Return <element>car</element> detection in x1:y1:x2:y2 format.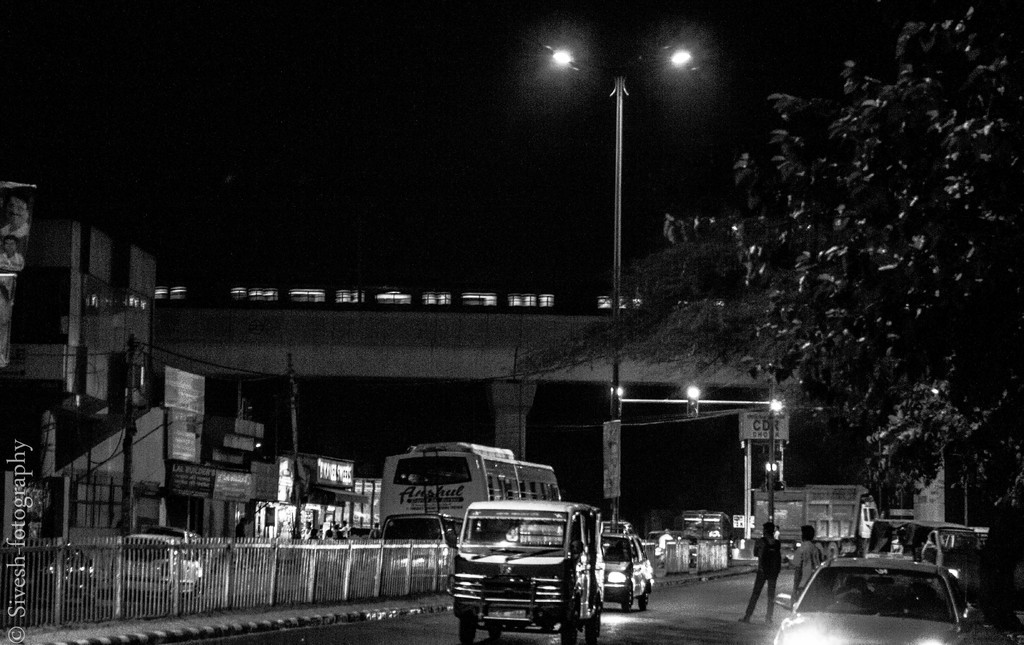
775:559:986:644.
